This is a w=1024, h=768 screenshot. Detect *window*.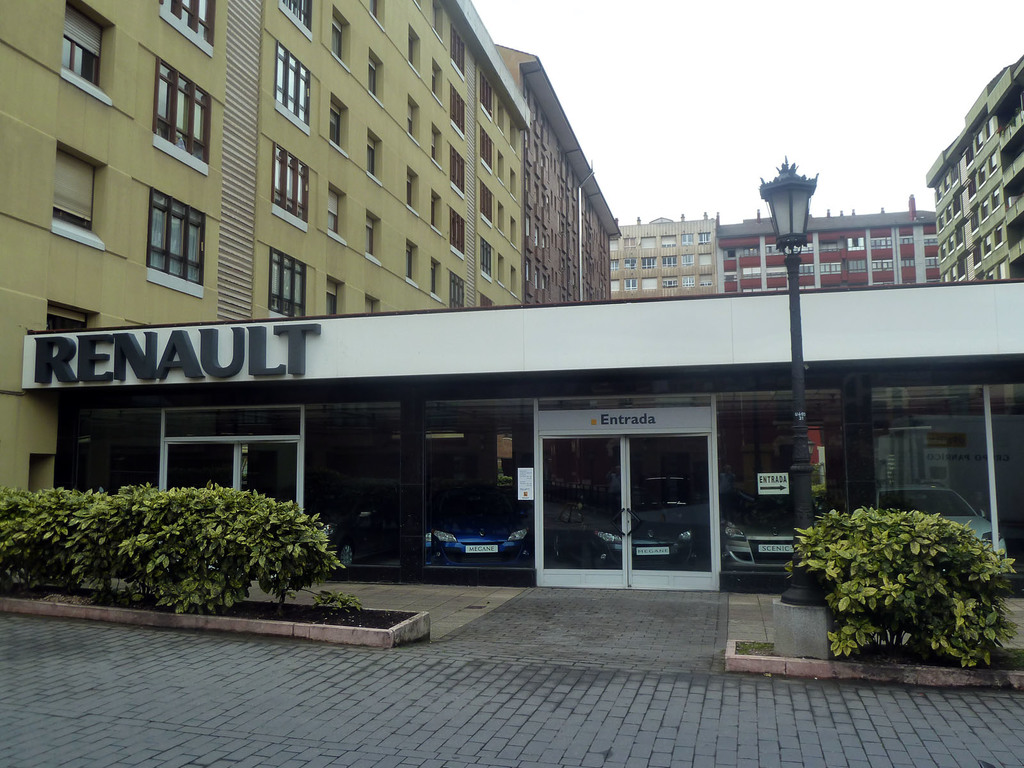
select_region(430, 0, 449, 40).
